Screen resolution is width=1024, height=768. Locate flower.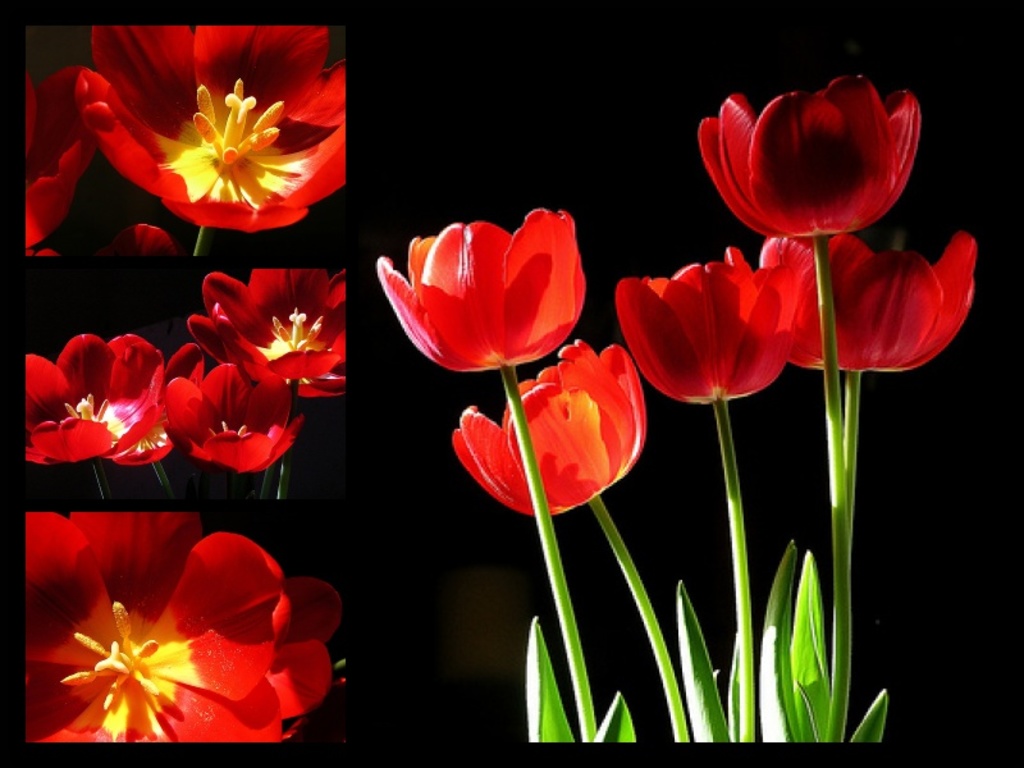
165, 362, 308, 471.
